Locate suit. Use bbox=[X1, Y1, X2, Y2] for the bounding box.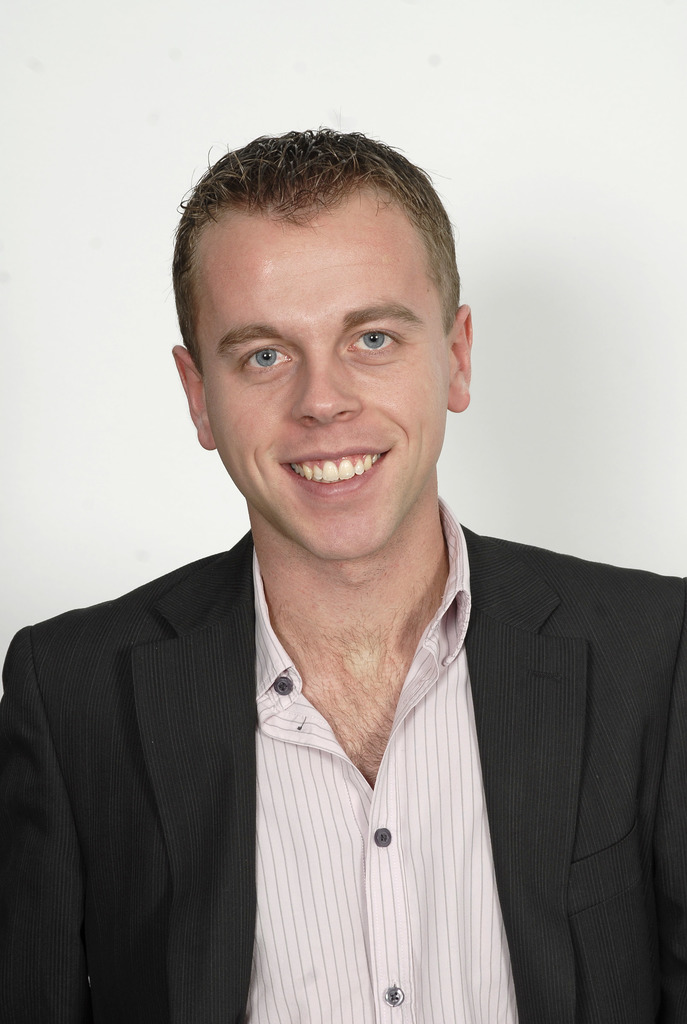
bbox=[136, 540, 616, 1017].
